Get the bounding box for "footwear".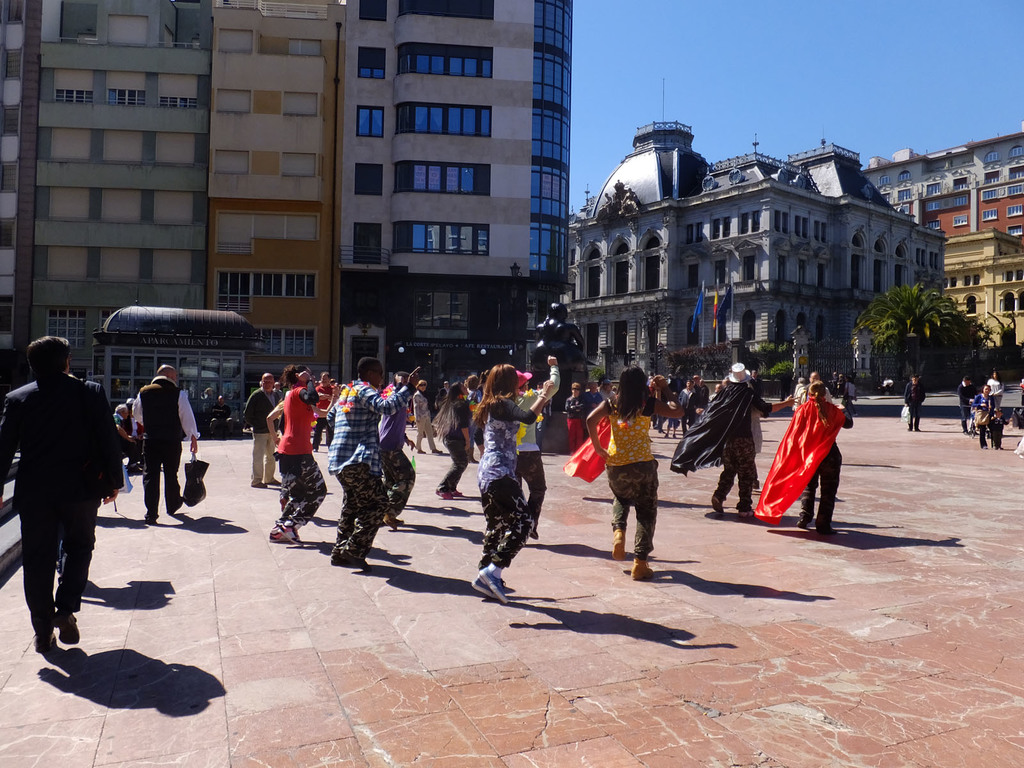
<box>312,448,317,453</box>.
